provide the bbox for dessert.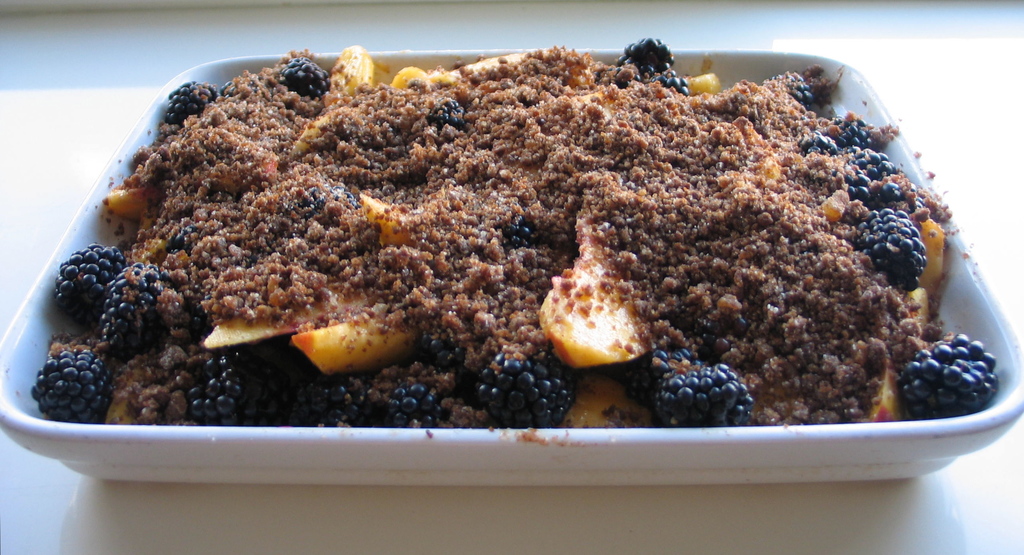
(54,51,984,469).
